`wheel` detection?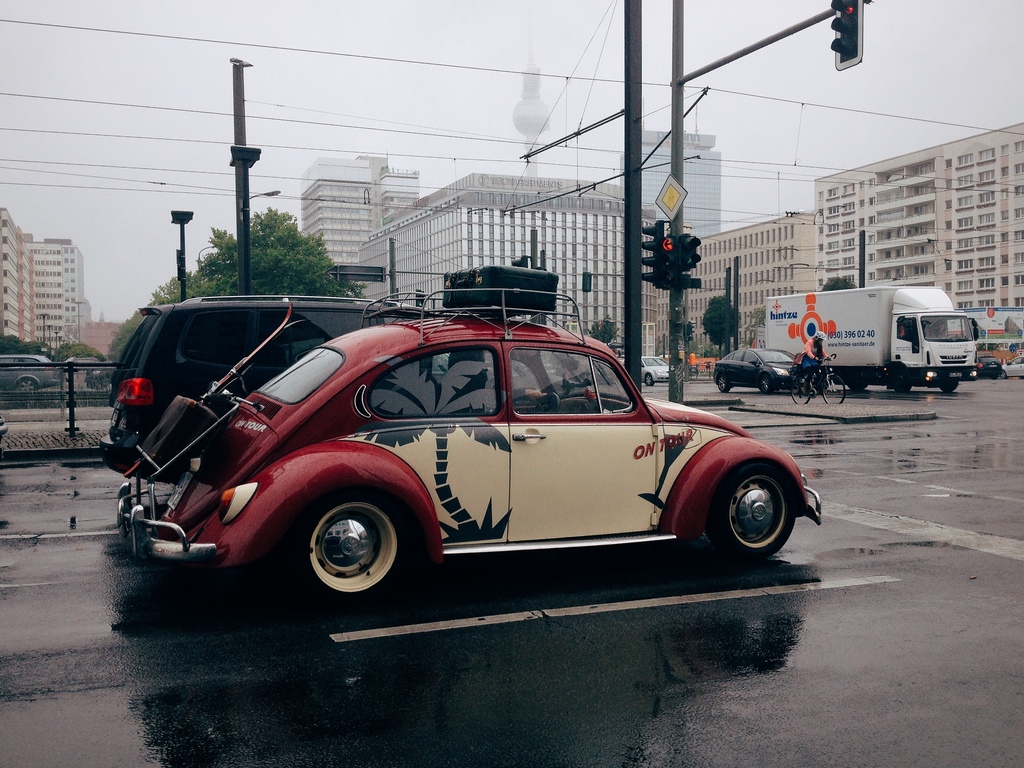
bbox(759, 371, 772, 396)
